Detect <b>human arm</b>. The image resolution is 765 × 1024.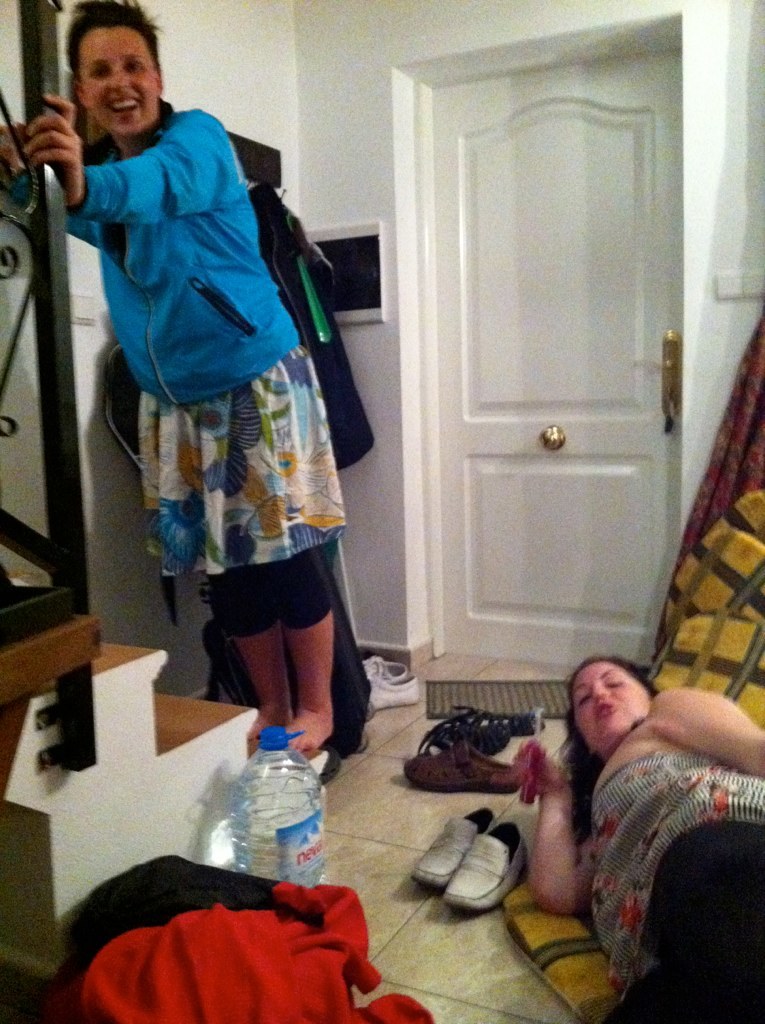
bbox=(628, 683, 764, 776).
